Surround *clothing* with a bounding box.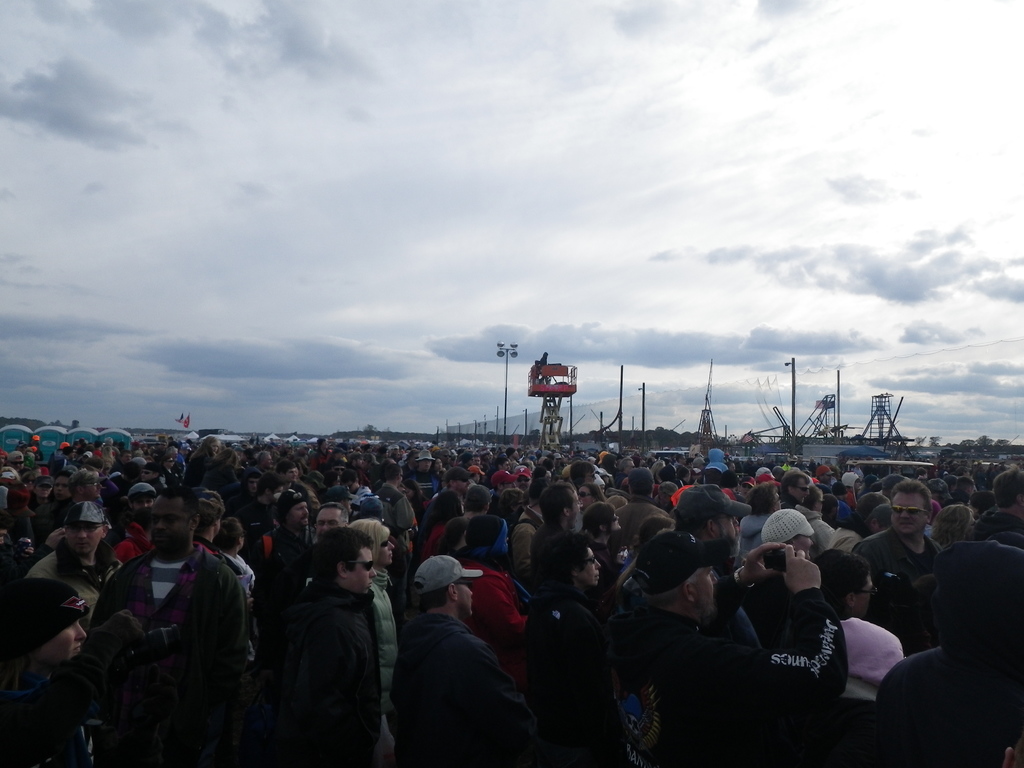
locate(14, 528, 132, 630).
